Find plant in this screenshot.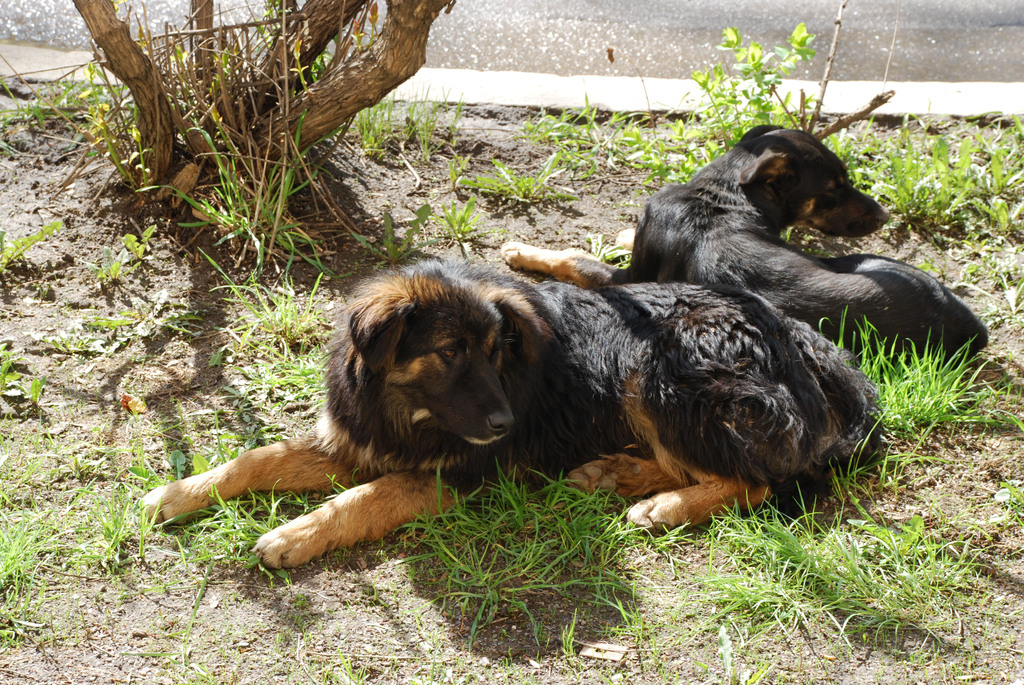
The bounding box for plant is x1=237 y1=356 x2=325 y2=392.
